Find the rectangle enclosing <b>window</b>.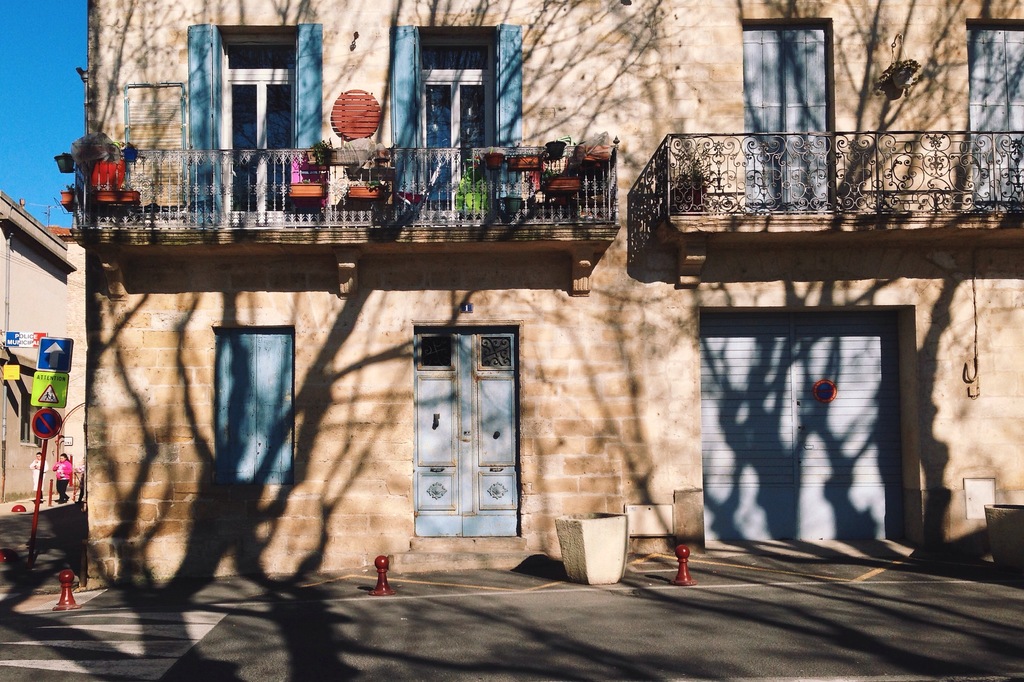
<region>747, 5, 842, 140</region>.
